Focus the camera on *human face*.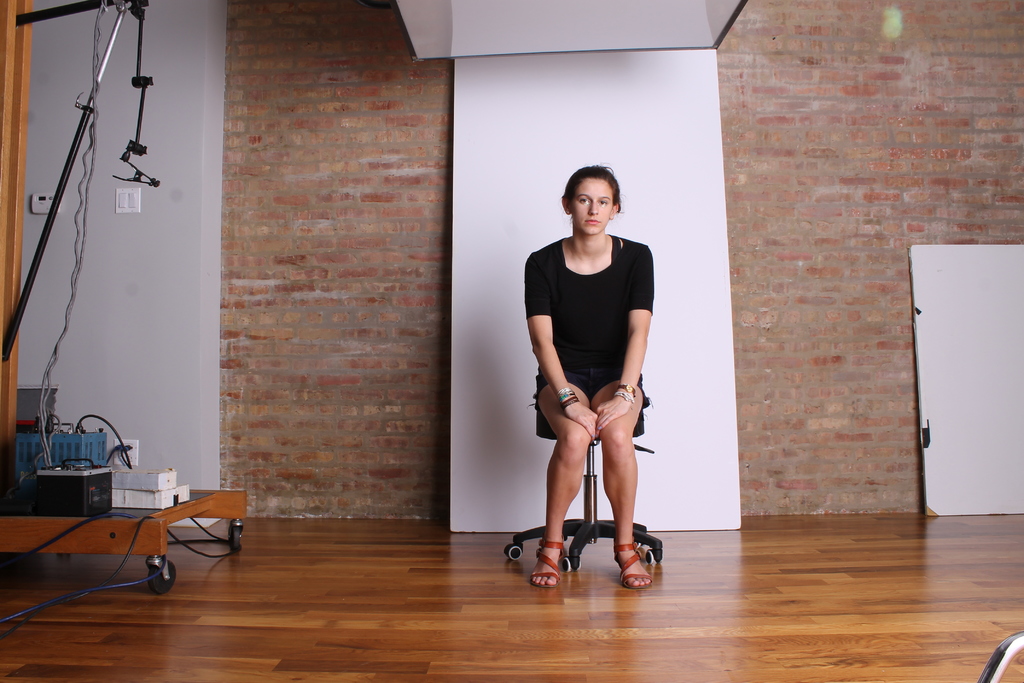
Focus region: Rect(570, 179, 611, 238).
